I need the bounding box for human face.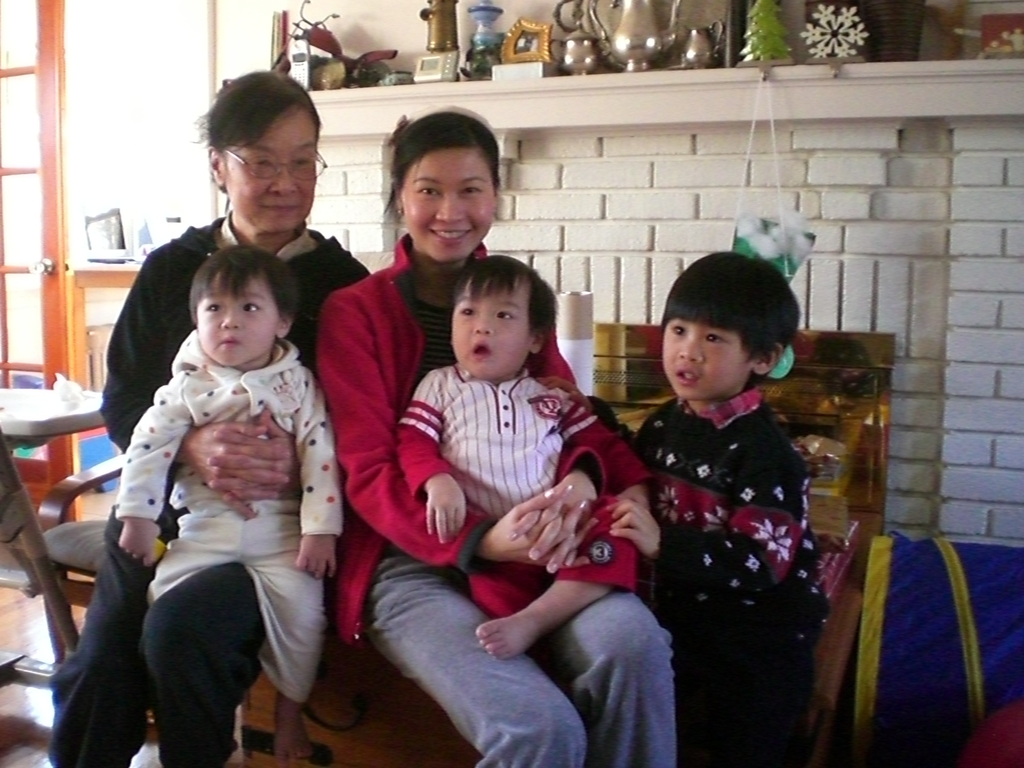
Here it is: select_region(224, 111, 318, 235).
